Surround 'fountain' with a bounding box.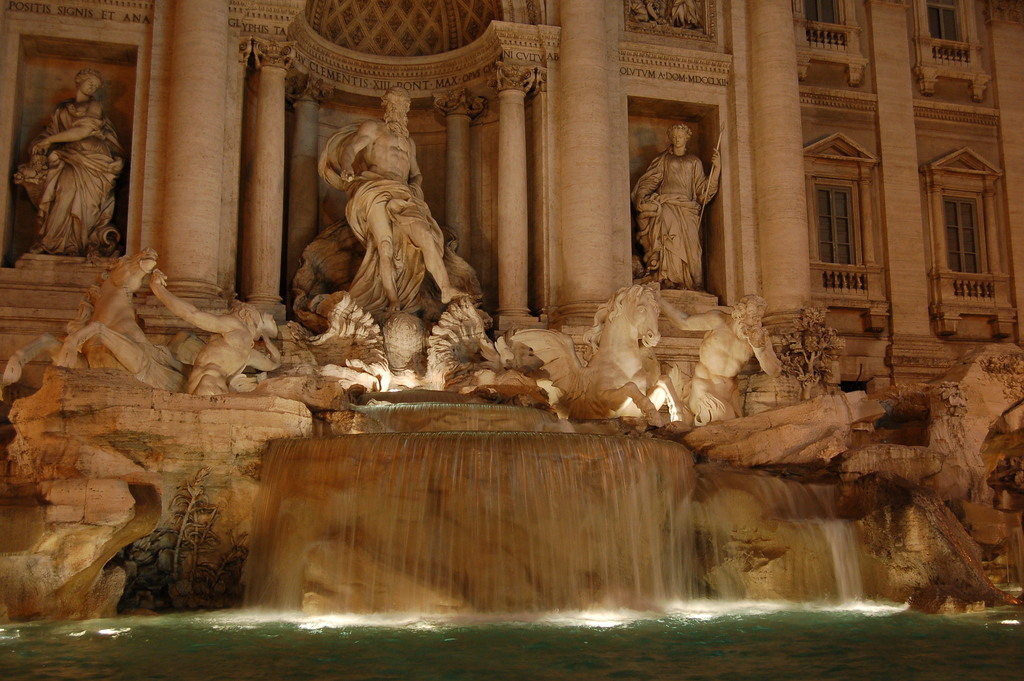
region(1, 373, 1023, 680).
